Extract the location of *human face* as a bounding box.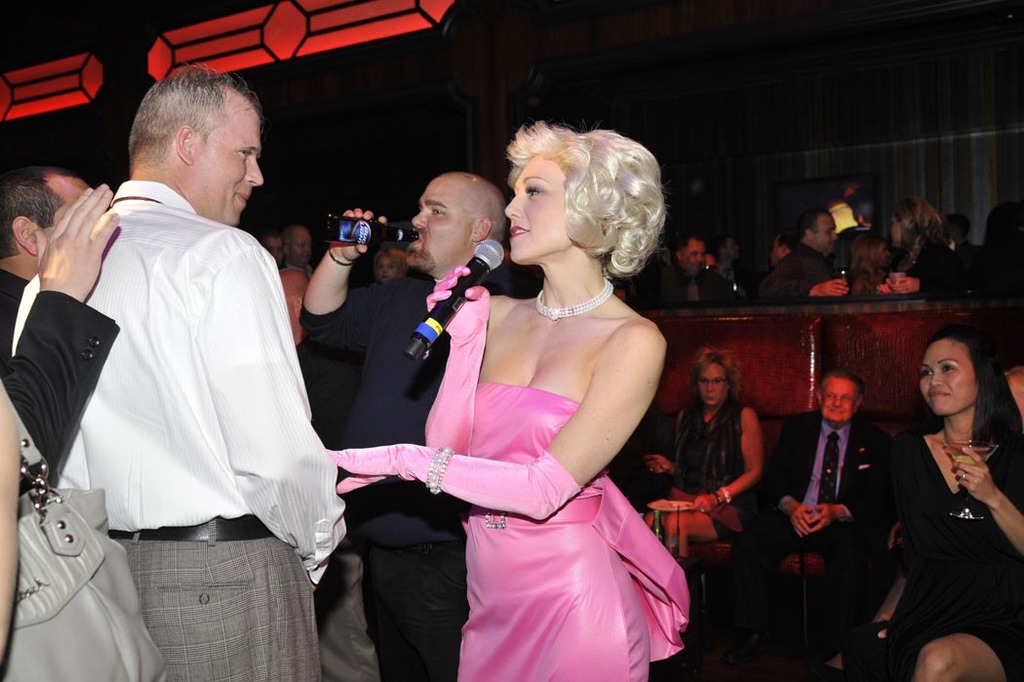
bbox(201, 104, 265, 219).
